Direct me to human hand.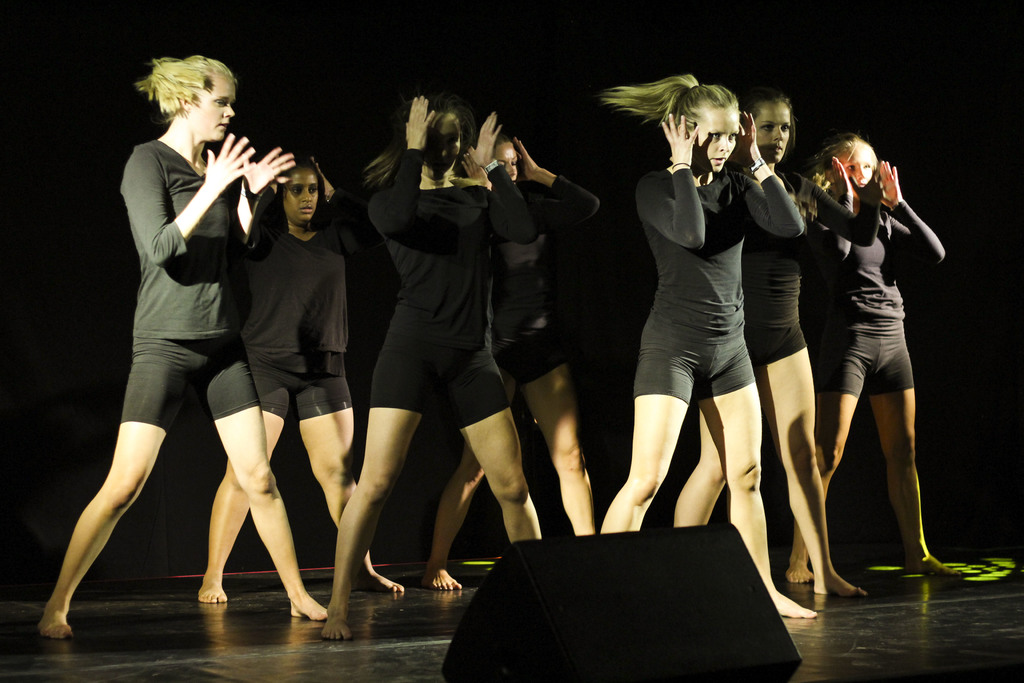
Direction: (876, 158, 905, 208).
